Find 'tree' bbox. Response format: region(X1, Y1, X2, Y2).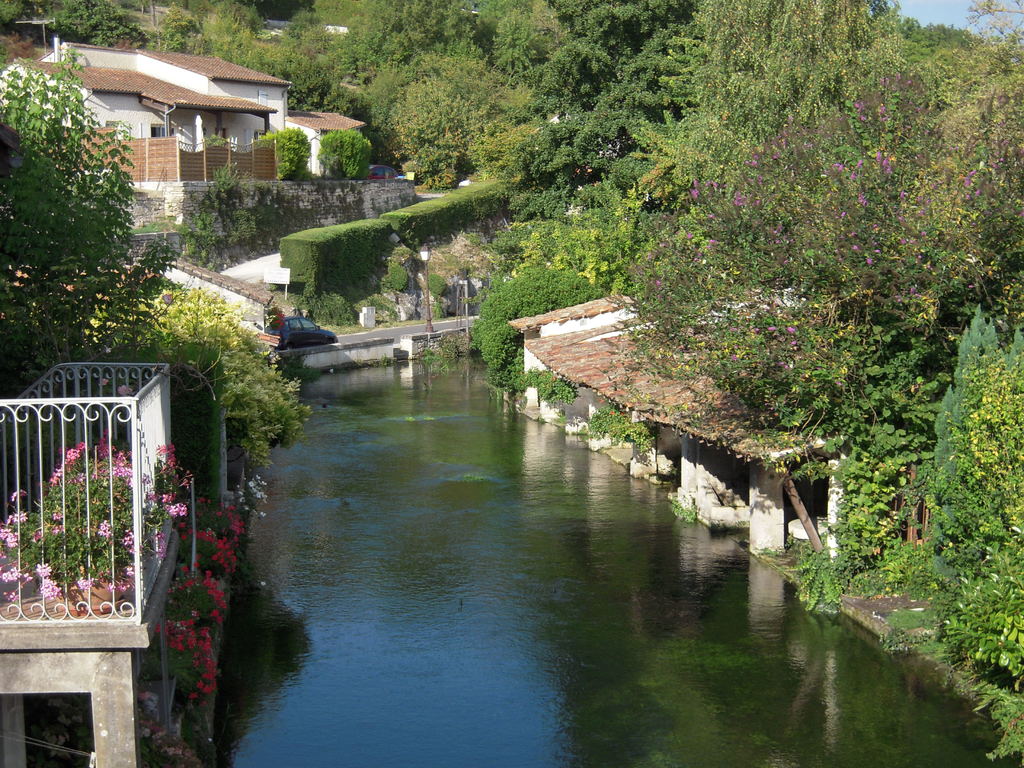
region(614, 0, 1023, 434).
